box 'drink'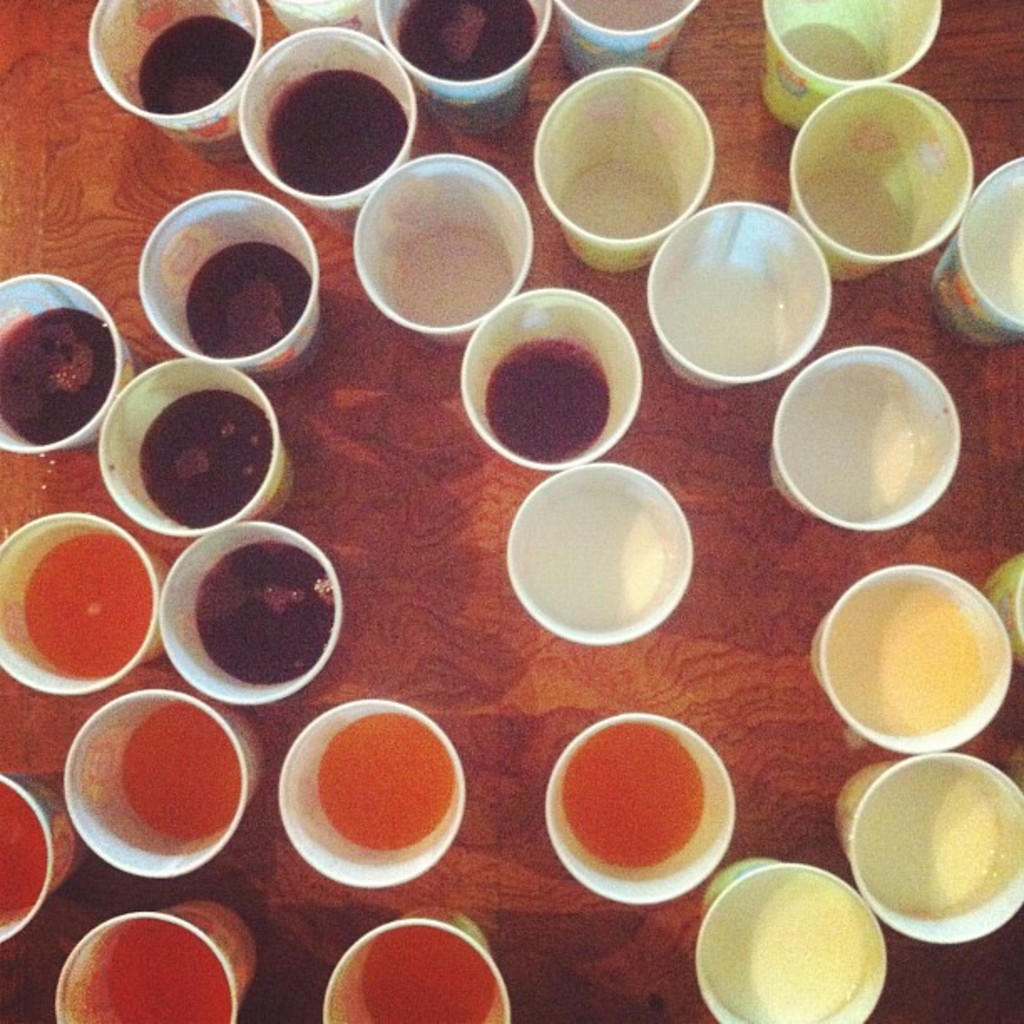
828/582/991/740
